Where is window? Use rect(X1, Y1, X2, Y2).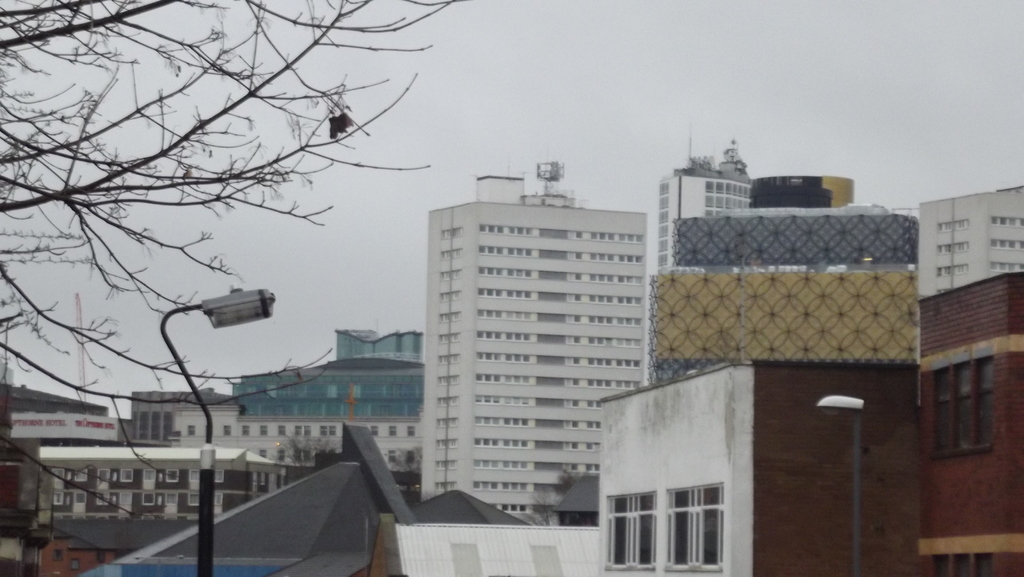
rect(433, 460, 455, 468).
